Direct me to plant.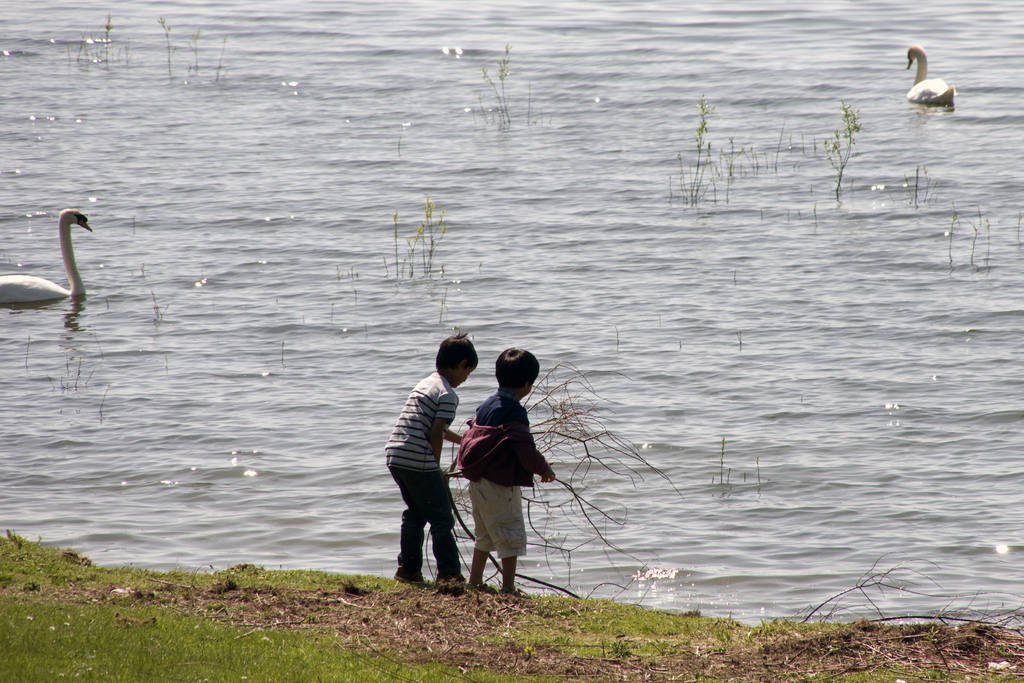
Direction: <bbox>72, 31, 95, 64</bbox>.
